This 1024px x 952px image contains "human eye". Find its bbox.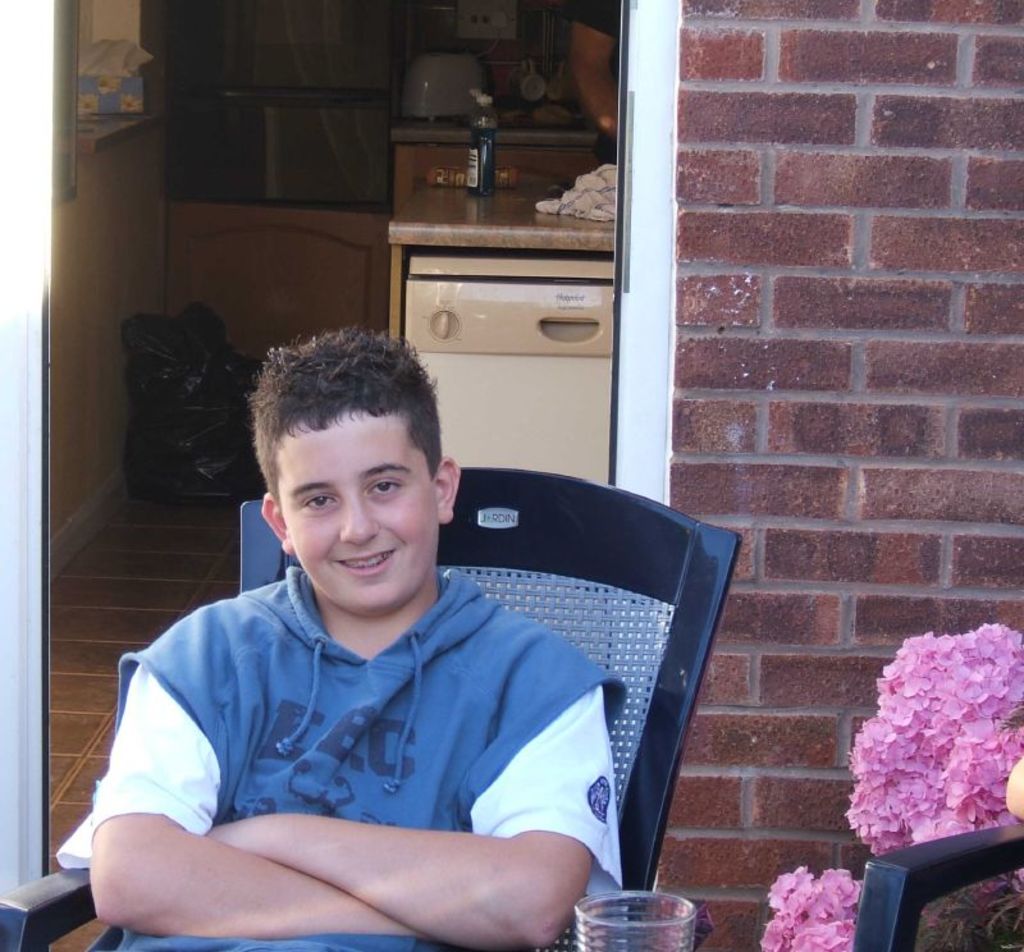
detection(374, 470, 410, 504).
